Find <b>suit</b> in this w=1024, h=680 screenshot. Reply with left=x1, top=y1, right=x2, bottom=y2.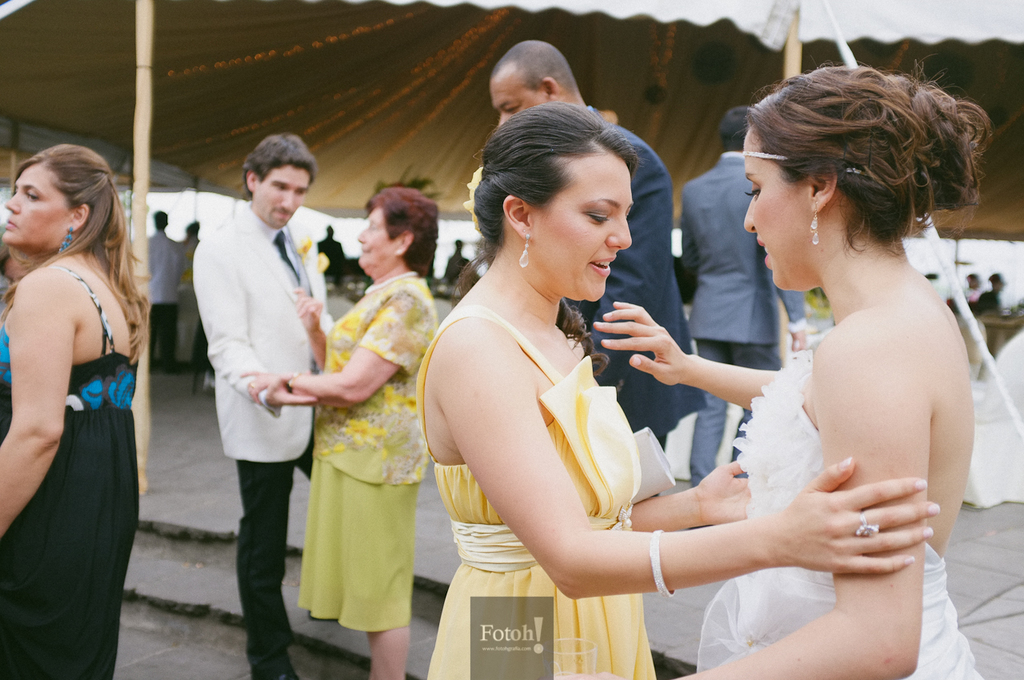
left=186, top=192, right=334, bottom=670.
